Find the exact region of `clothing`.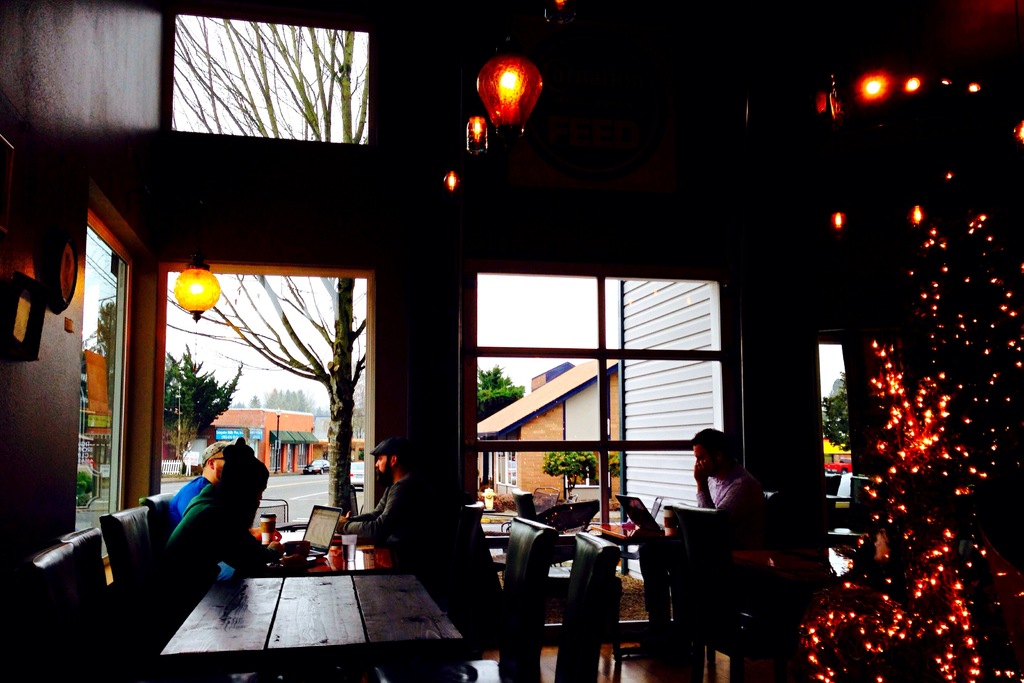
Exact region: crop(707, 465, 771, 524).
